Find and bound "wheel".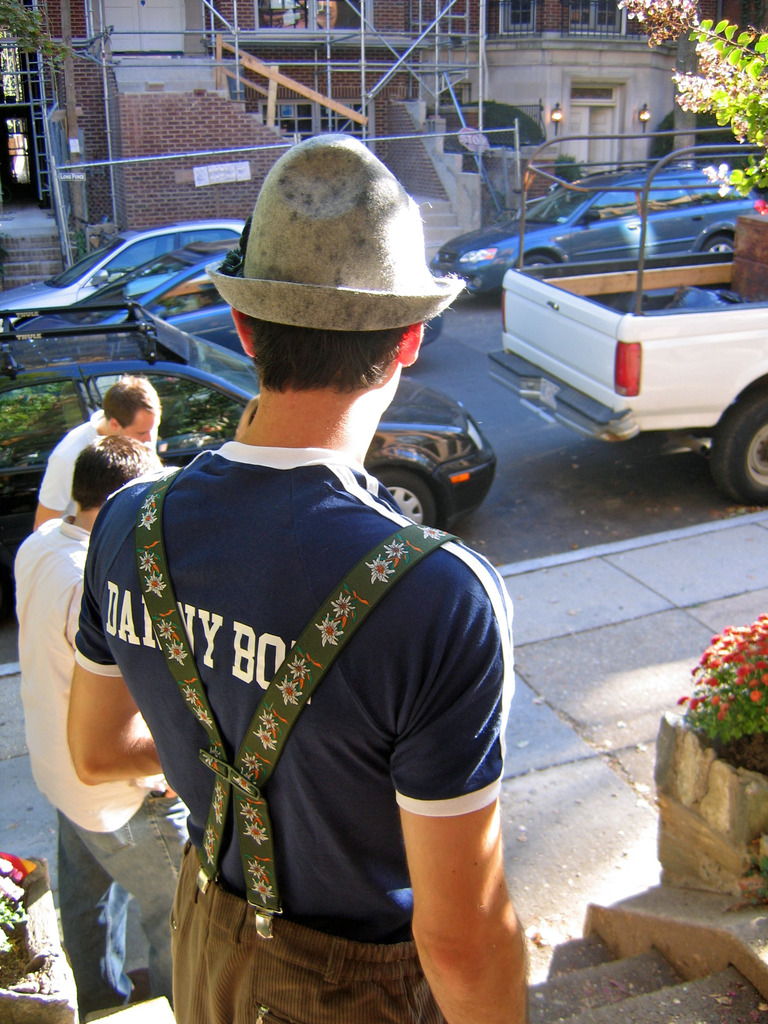
Bound: (378, 474, 435, 528).
